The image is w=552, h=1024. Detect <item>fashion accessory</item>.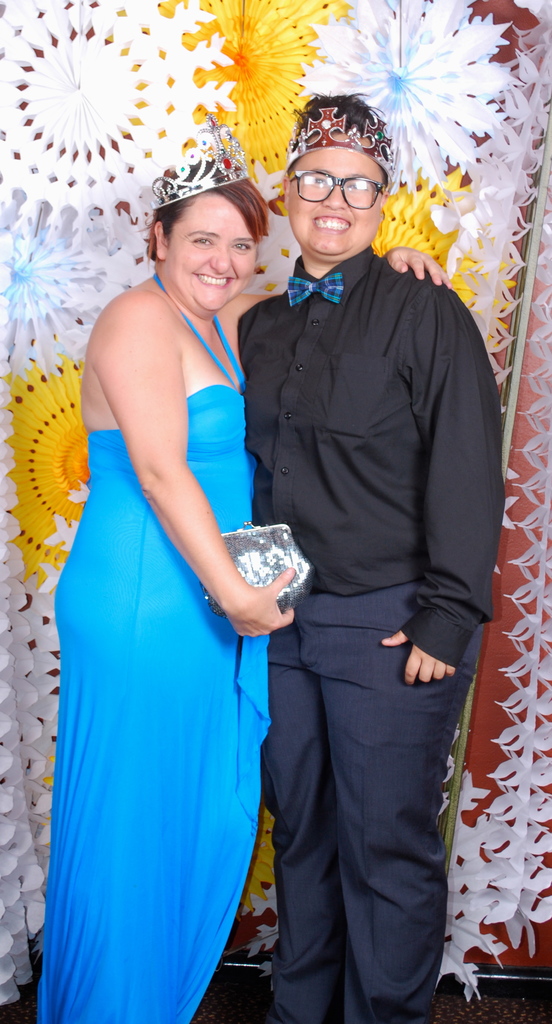
Detection: locate(152, 115, 253, 213).
